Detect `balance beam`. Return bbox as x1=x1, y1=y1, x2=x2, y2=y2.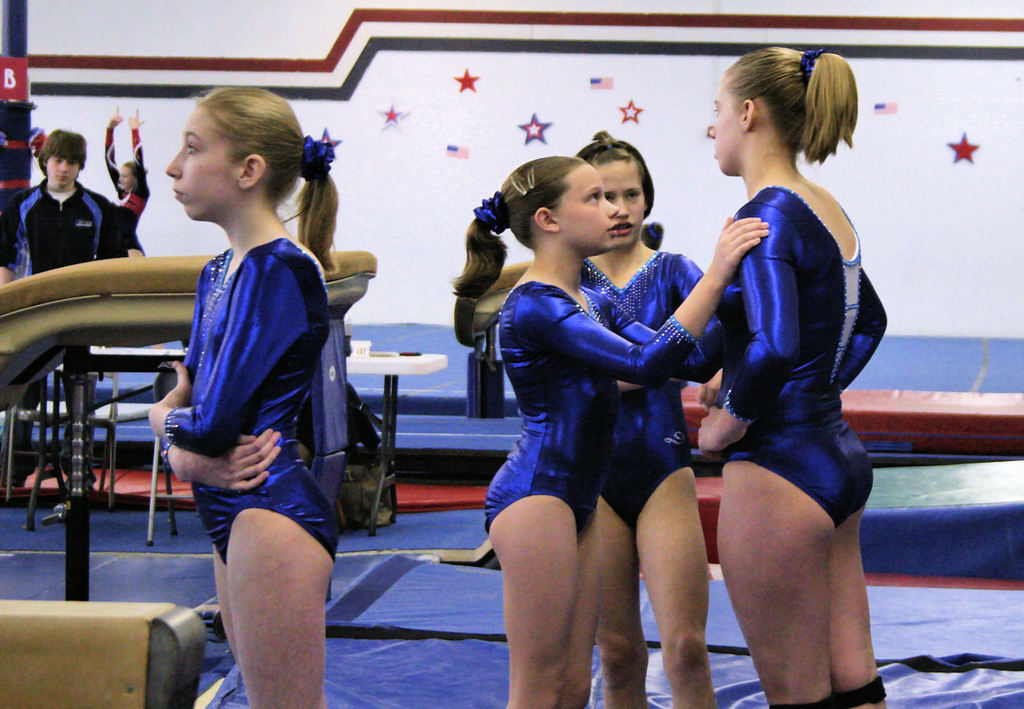
x1=0, y1=598, x2=211, y2=708.
